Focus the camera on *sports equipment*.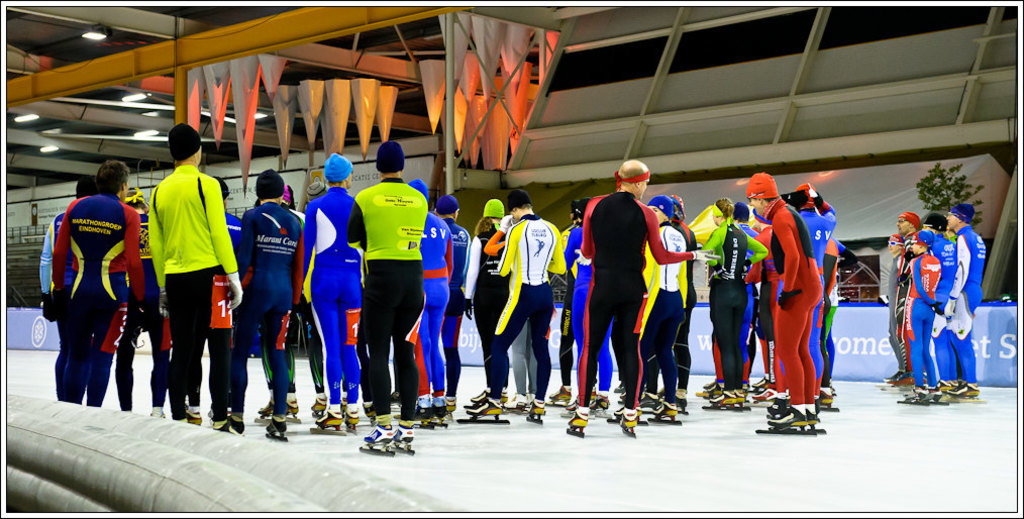
Focus region: Rect(526, 399, 549, 431).
